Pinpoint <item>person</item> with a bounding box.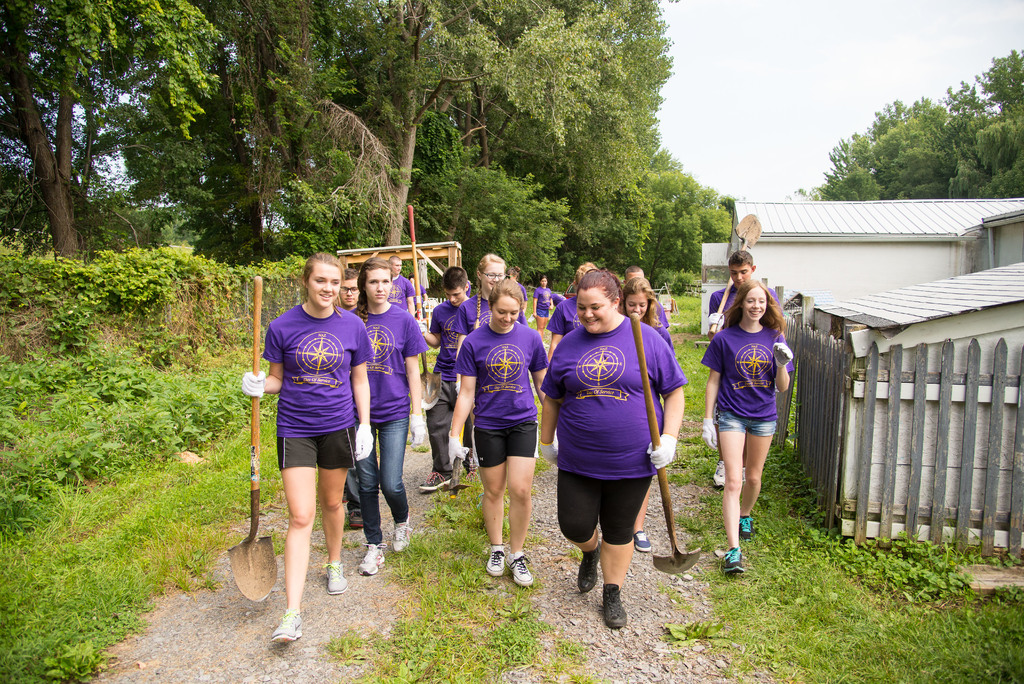
box=[705, 247, 786, 493].
